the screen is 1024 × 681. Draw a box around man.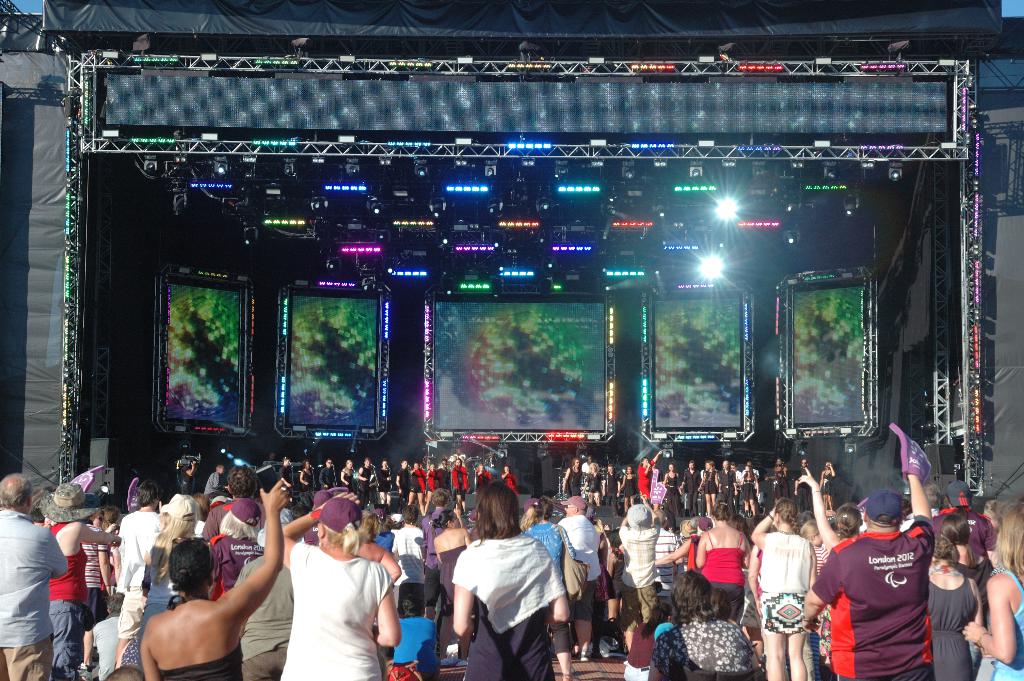
[316, 459, 334, 490].
